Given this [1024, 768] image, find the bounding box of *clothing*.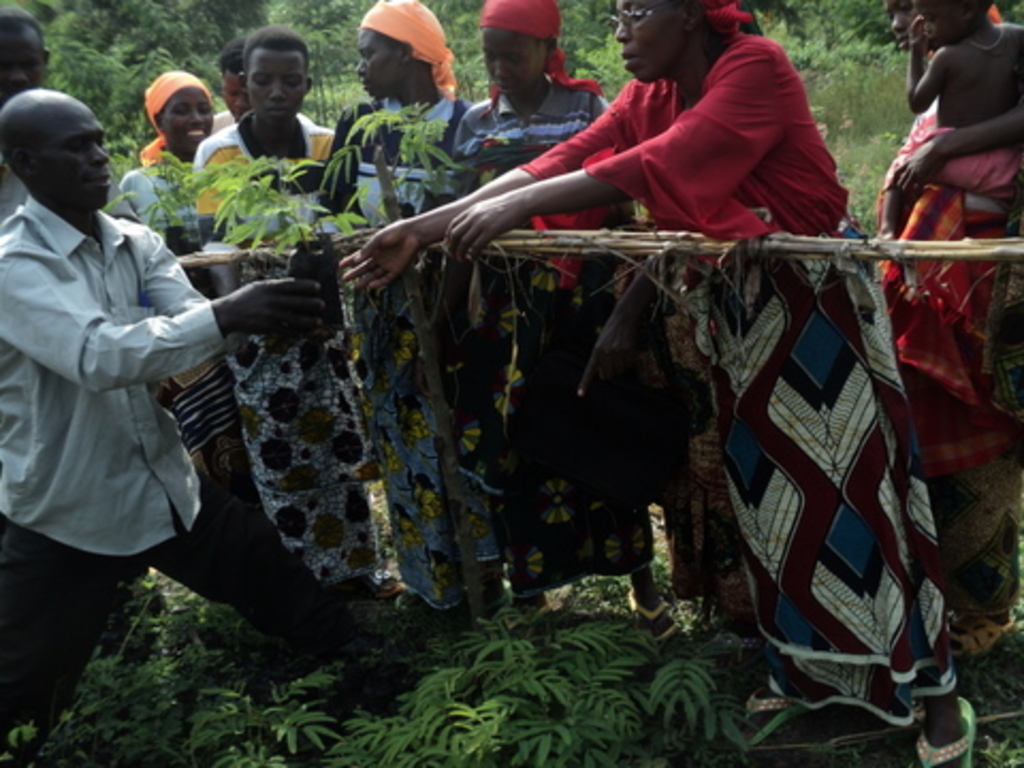
bbox=(862, 90, 1022, 518).
